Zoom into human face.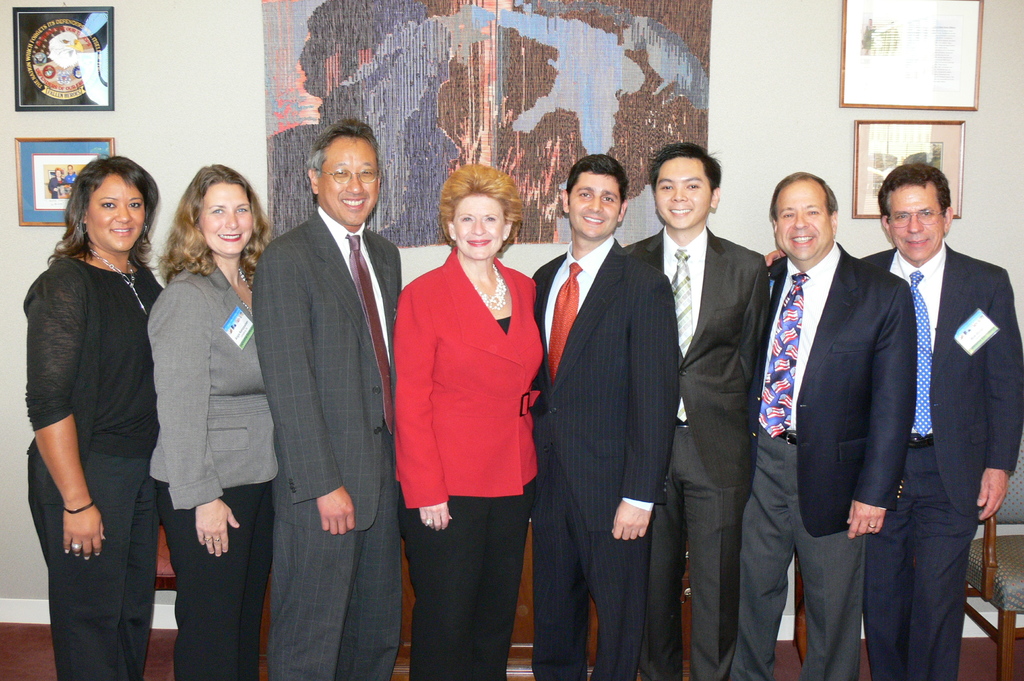
Zoom target: (x1=89, y1=175, x2=145, y2=251).
